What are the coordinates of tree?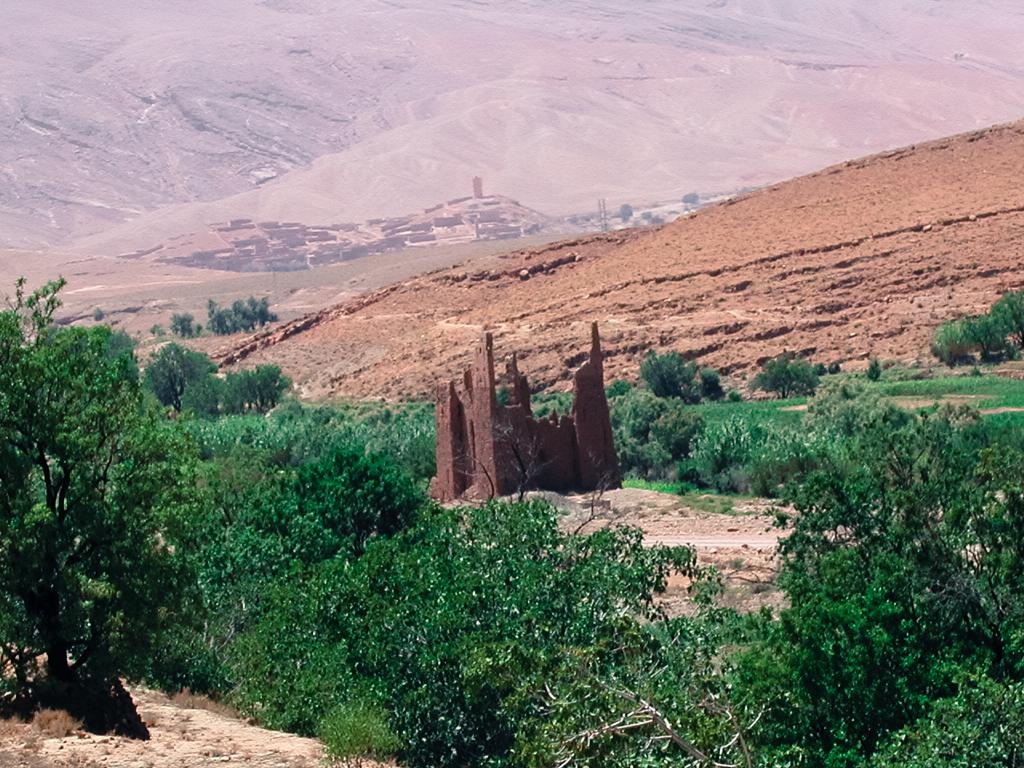
select_region(150, 310, 195, 340).
